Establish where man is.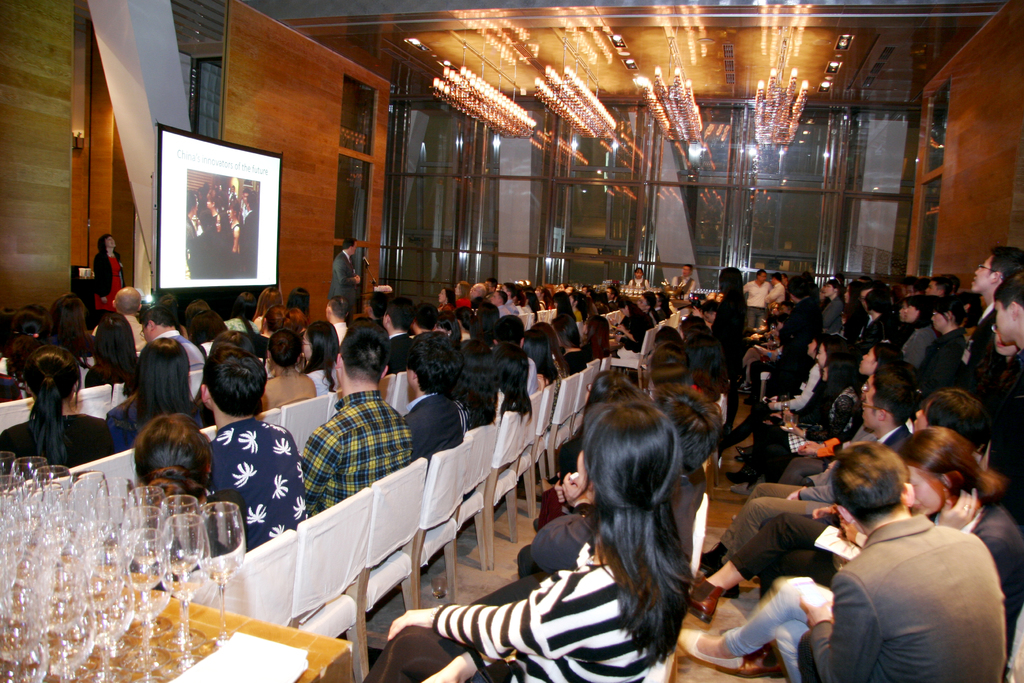
Established at bbox=[467, 285, 496, 309].
